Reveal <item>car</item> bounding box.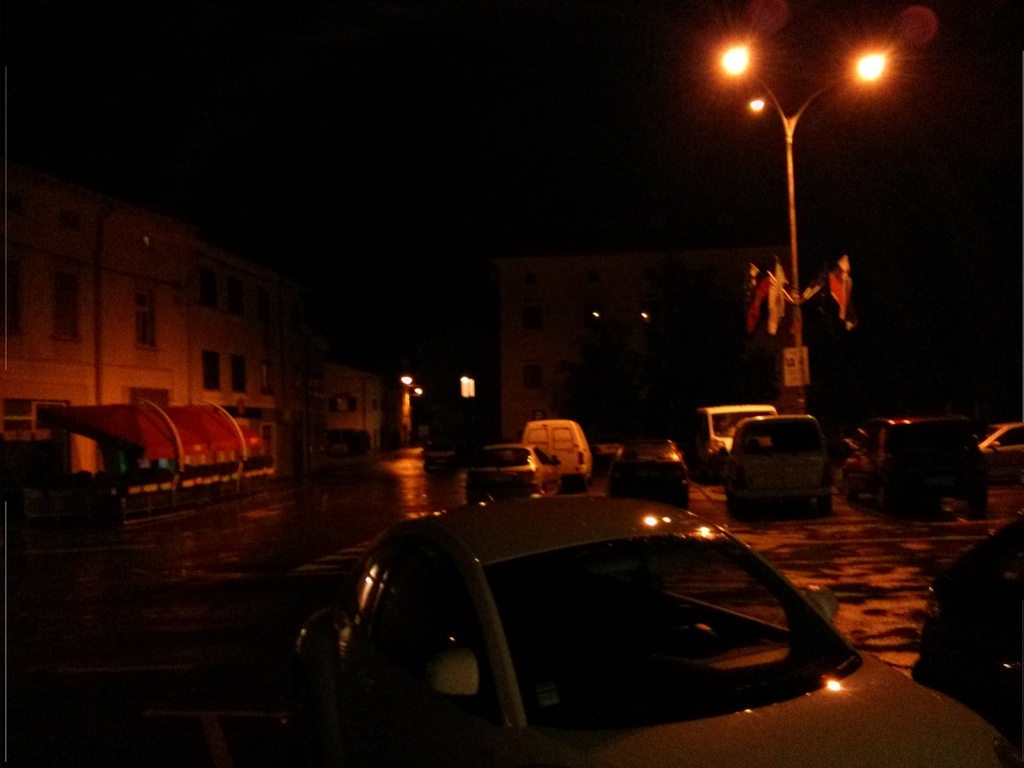
Revealed: 719 413 831 513.
